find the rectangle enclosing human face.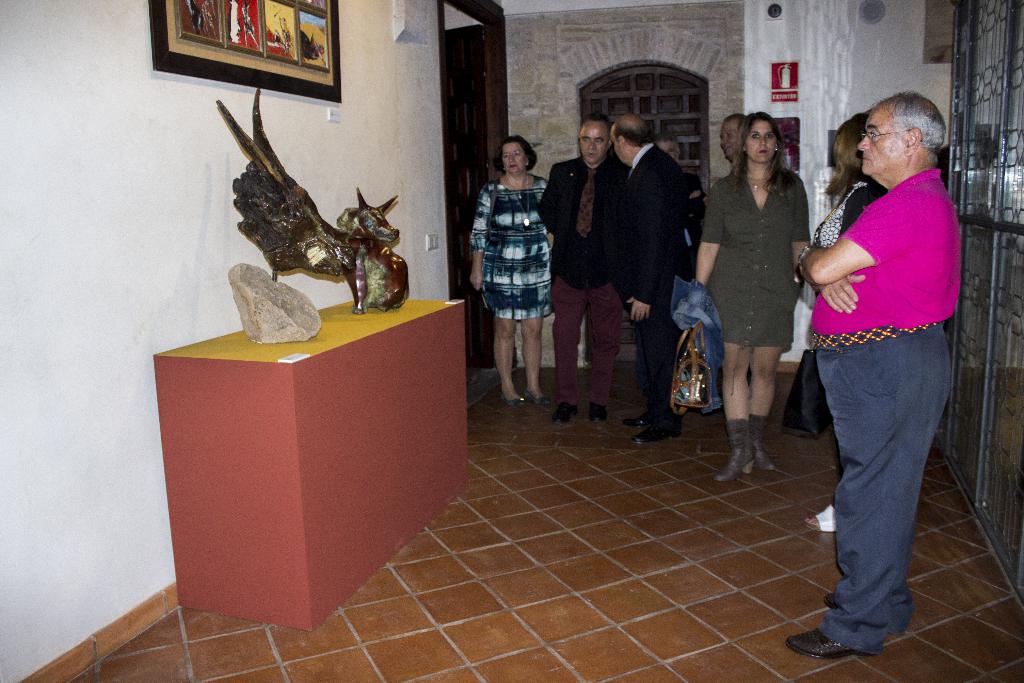
rect(856, 102, 909, 176).
